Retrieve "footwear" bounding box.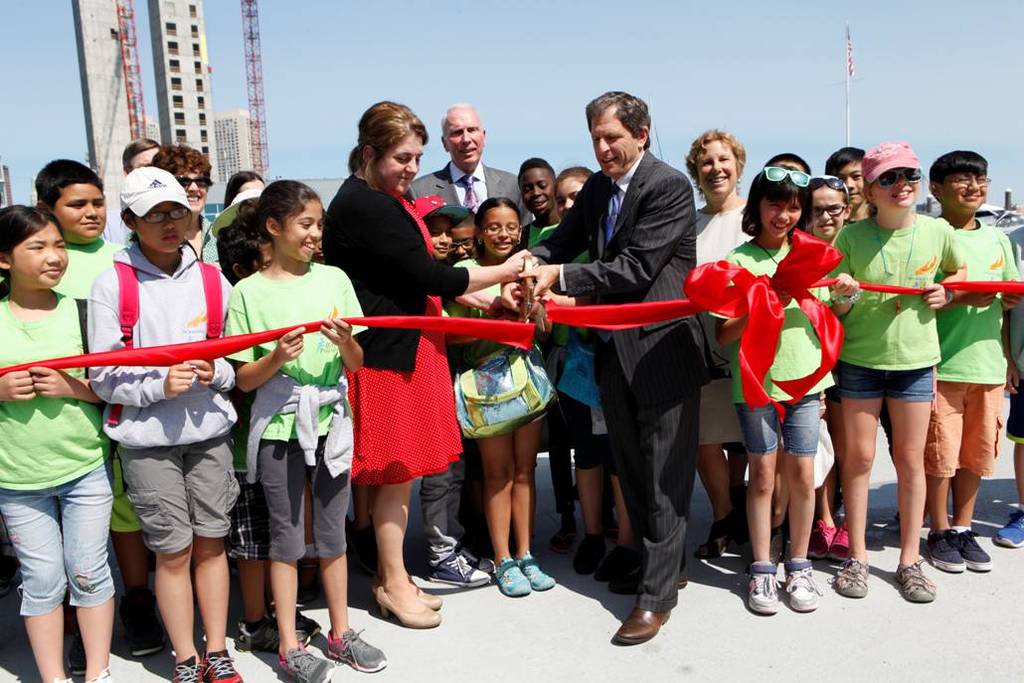
Bounding box: {"x1": 275, "y1": 644, "x2": 338, "y2": 682}.
